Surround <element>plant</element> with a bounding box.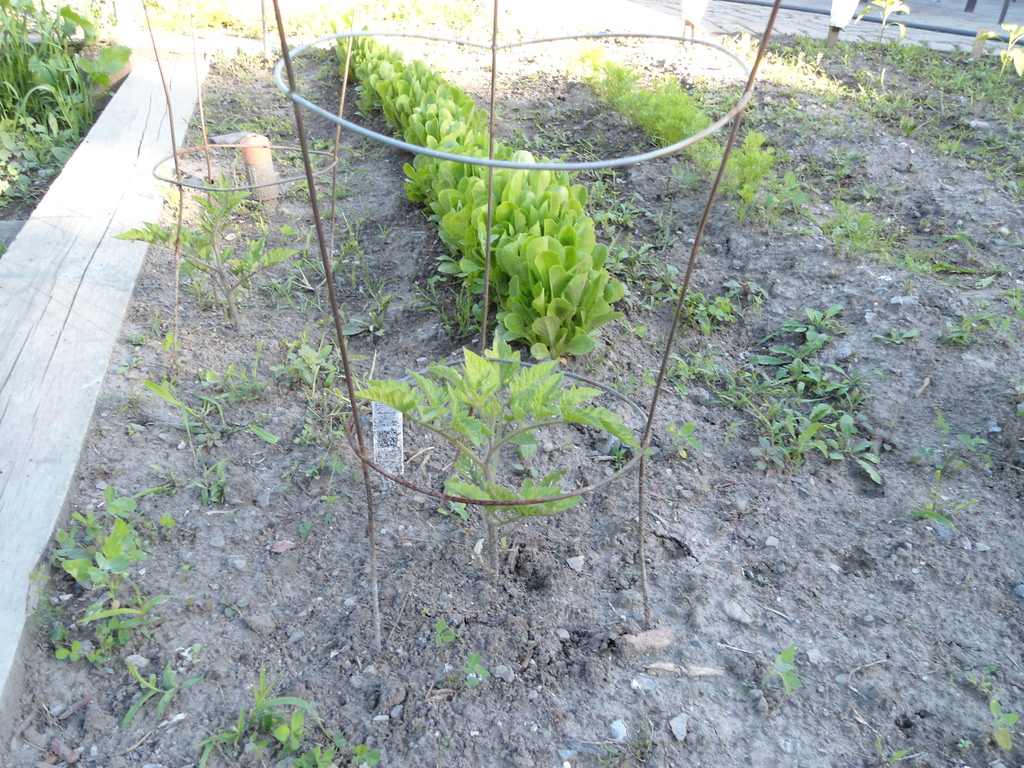
[765,650,804,694].
